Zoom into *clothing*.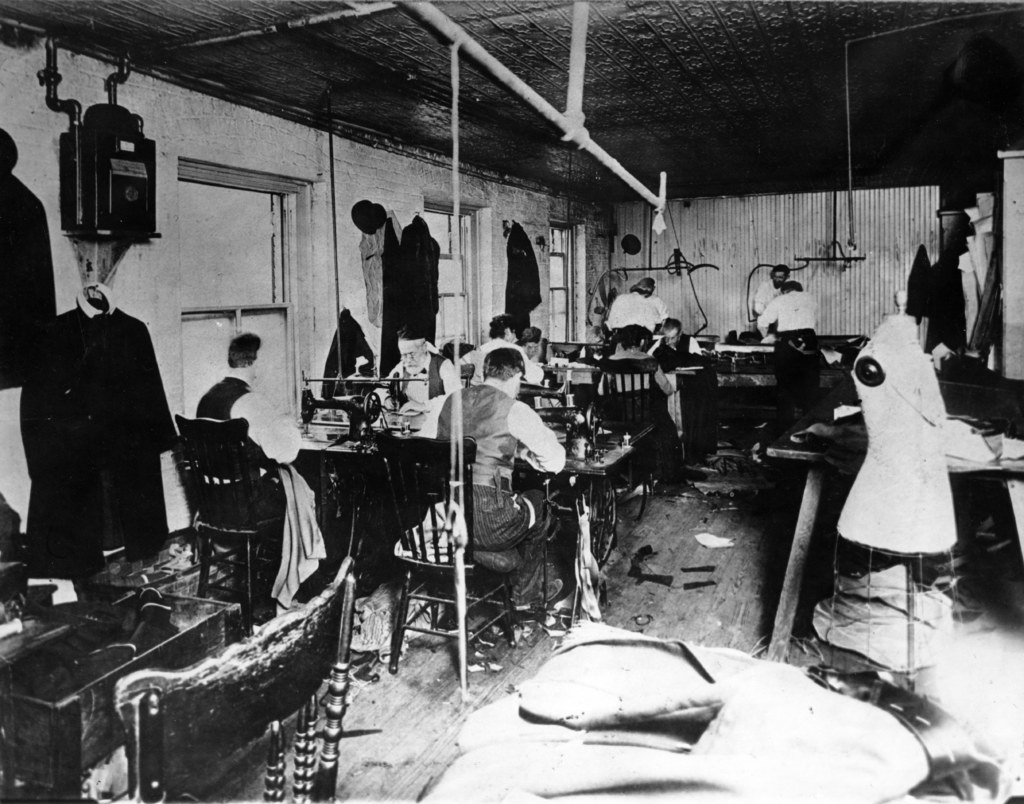
Zoom target: 427/620/1005/802.
